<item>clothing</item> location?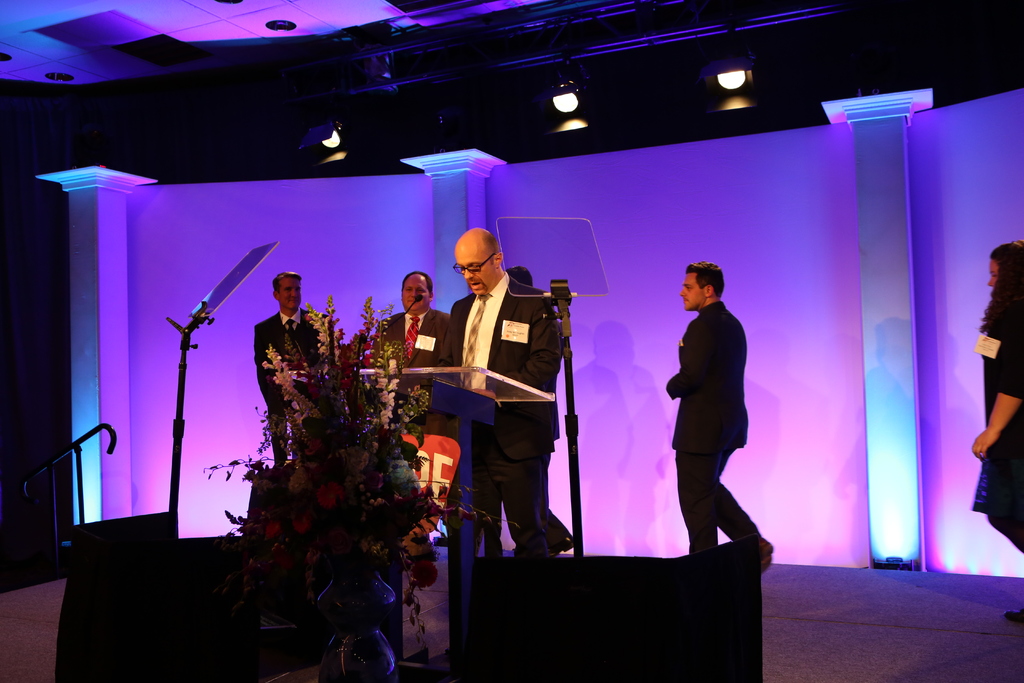
447,266,569,572
